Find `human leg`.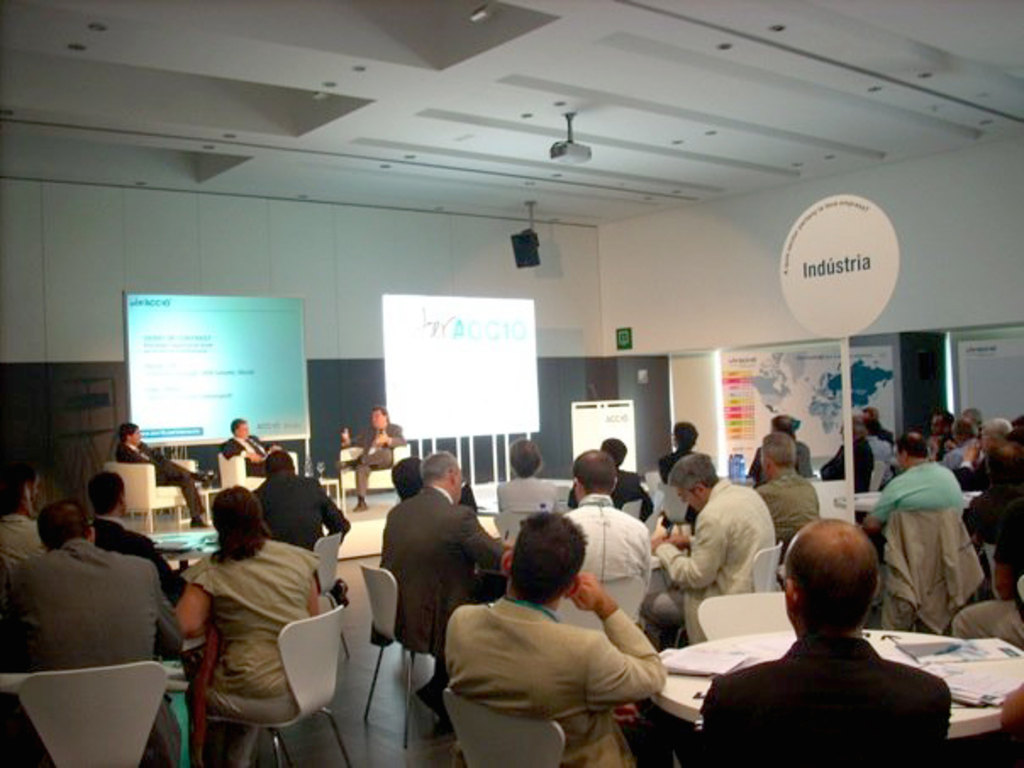
{"x1": 341, "y1": 448, "x2": 390, "y2": 514}.
